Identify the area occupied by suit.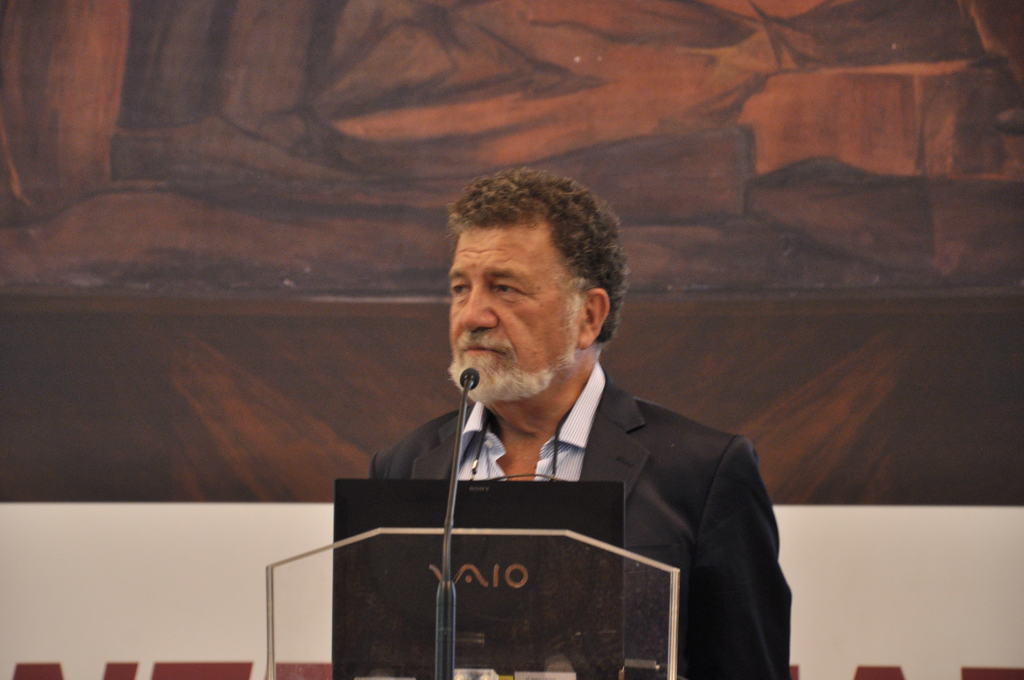
Area: 371, 375, 793, 679.
